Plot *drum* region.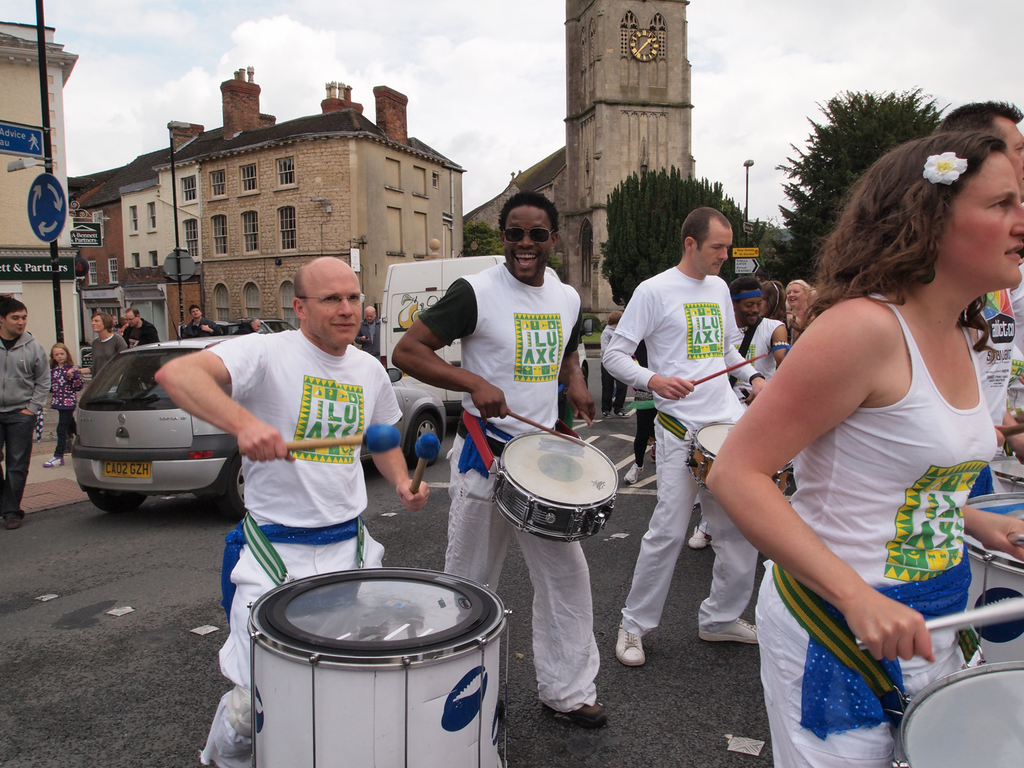
Plotted at <bbox>984, 454, 1023, 496</bbox>.
